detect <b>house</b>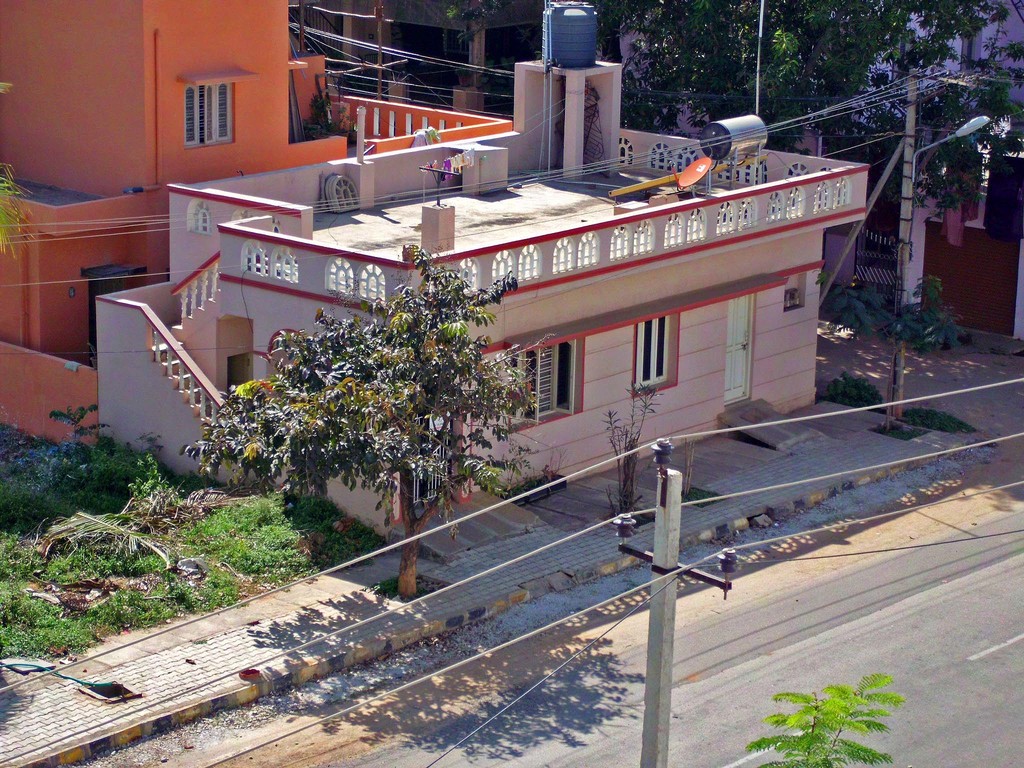
l=633, t=1, r=1023, b=349
